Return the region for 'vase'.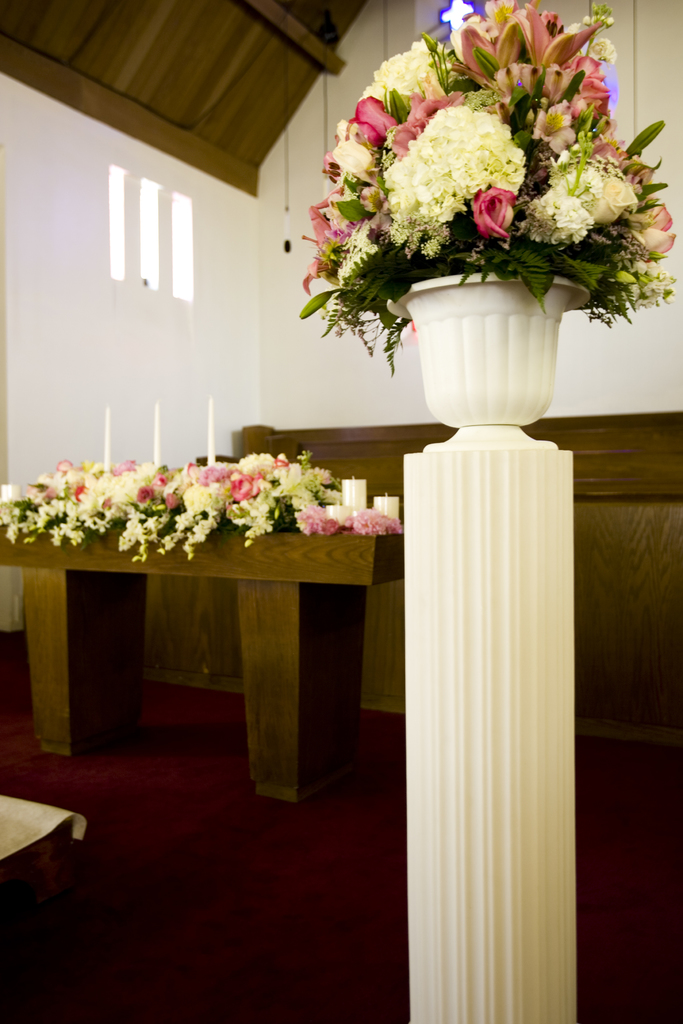
select_region(388, 274, 593, 451).
